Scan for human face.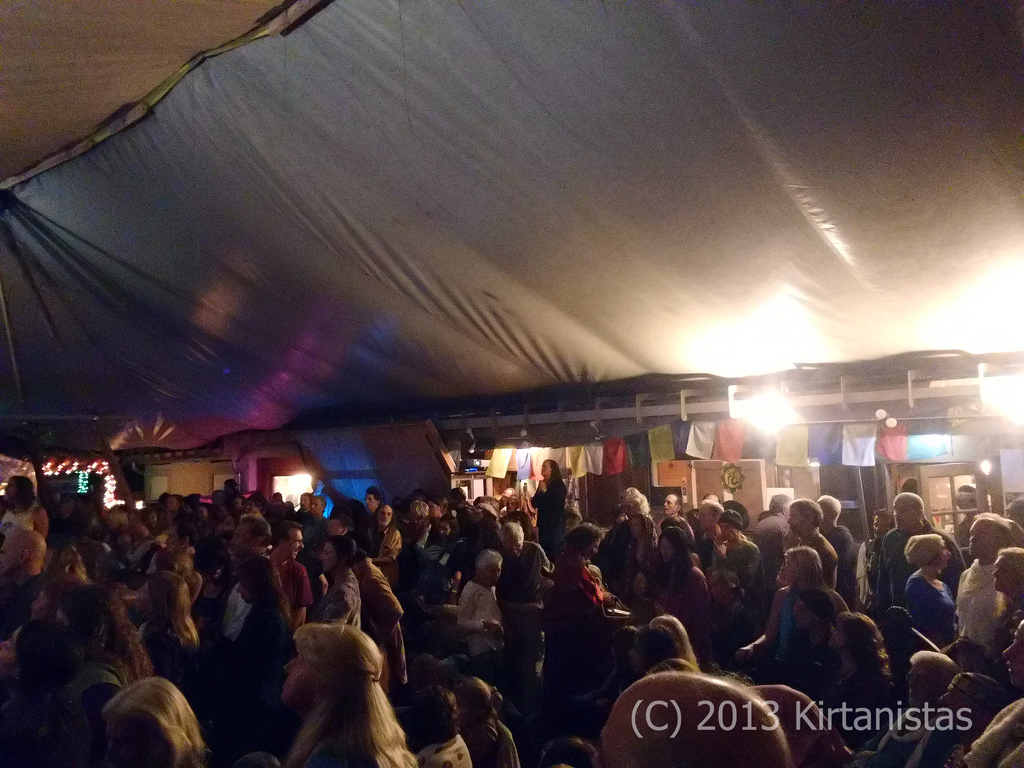
Scan result: 275 525 308 564.
